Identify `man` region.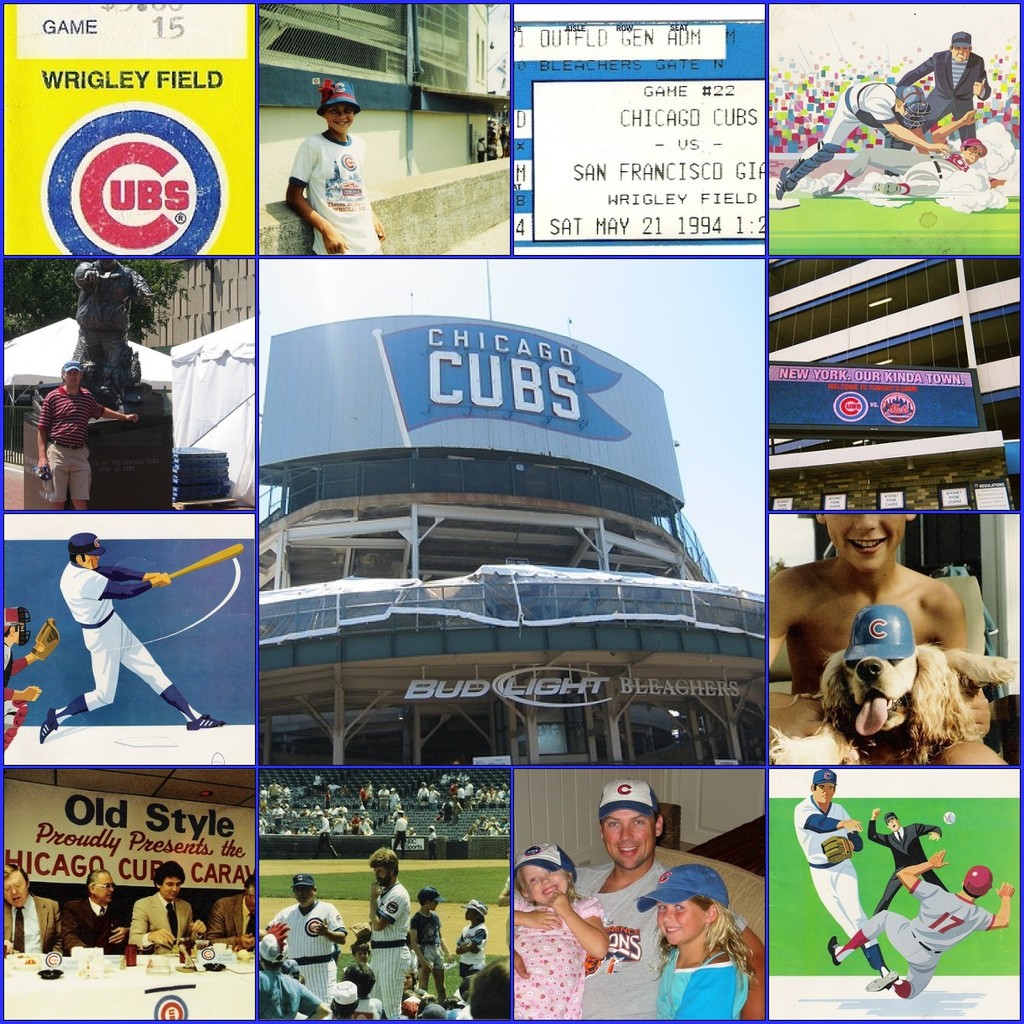
Region: crop(129, 867, 206, 962).
